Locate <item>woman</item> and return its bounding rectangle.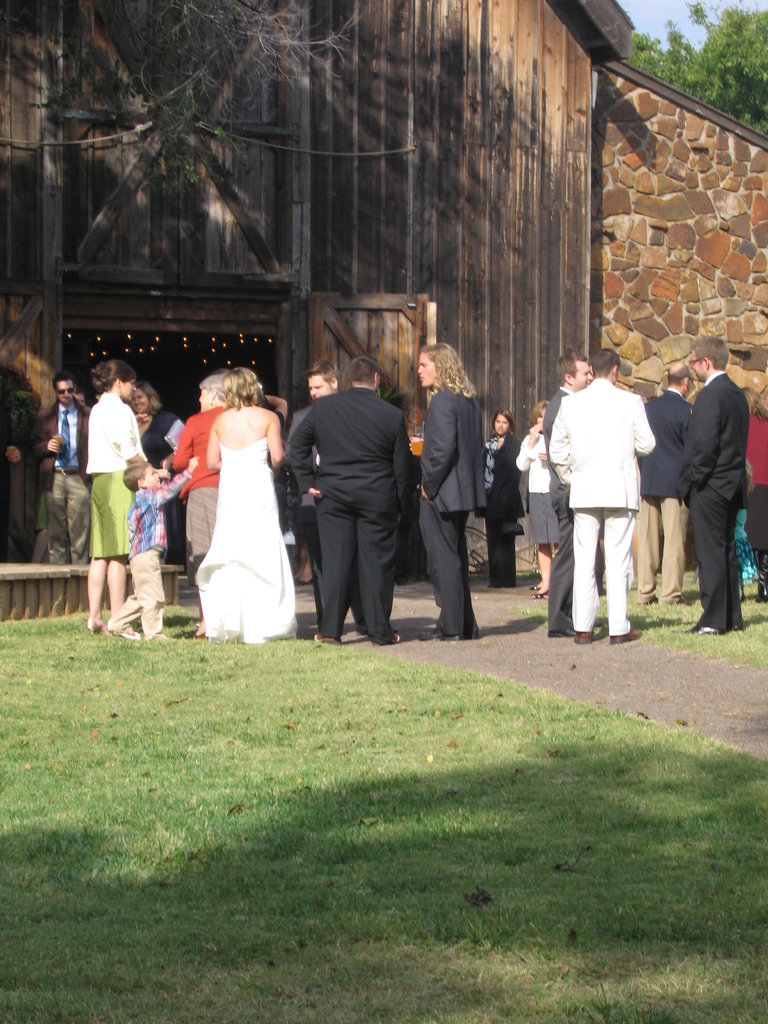
(x1=744, y1=385, x2=767, y2=602).
